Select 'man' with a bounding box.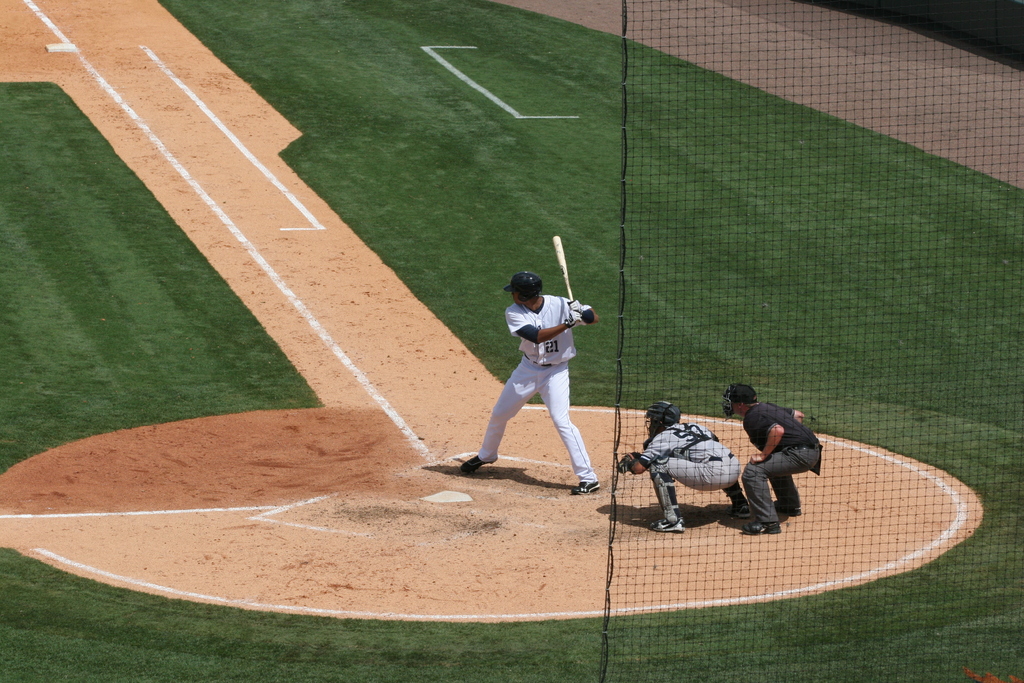
x1=721 y1=383 x2=819 y2=536.
